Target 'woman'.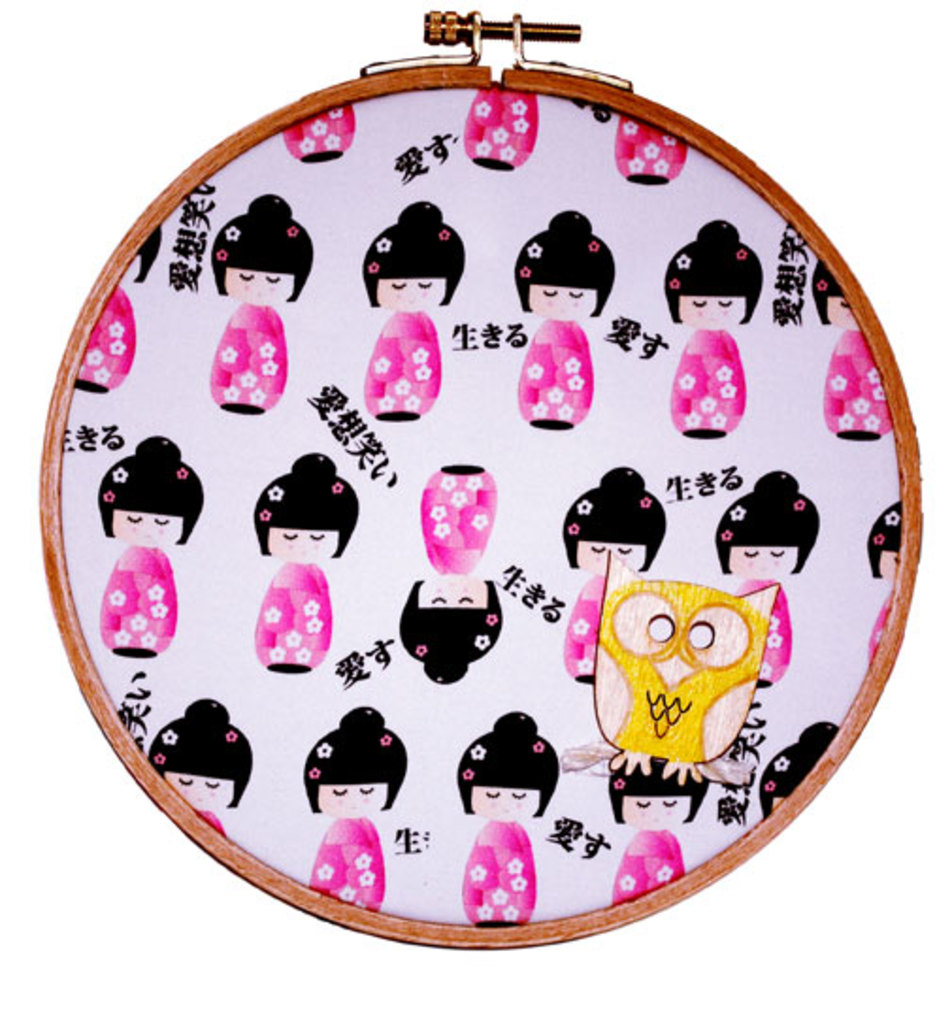
Target region: box=[75, 223, 166, 392].
